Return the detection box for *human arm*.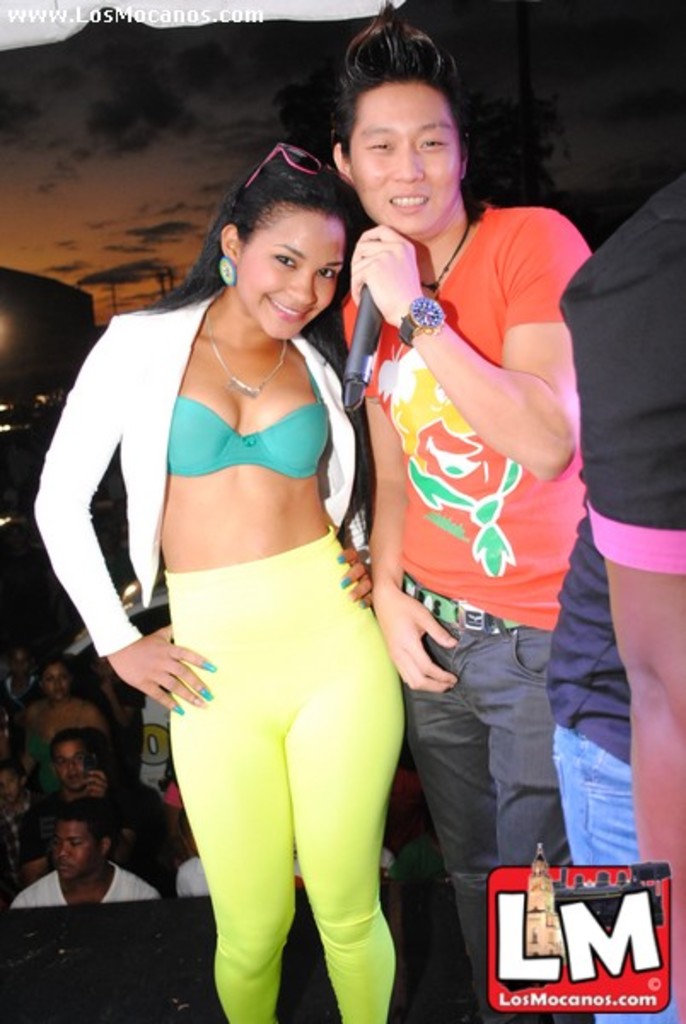
<region>12, 887, 39, 905</region>.
